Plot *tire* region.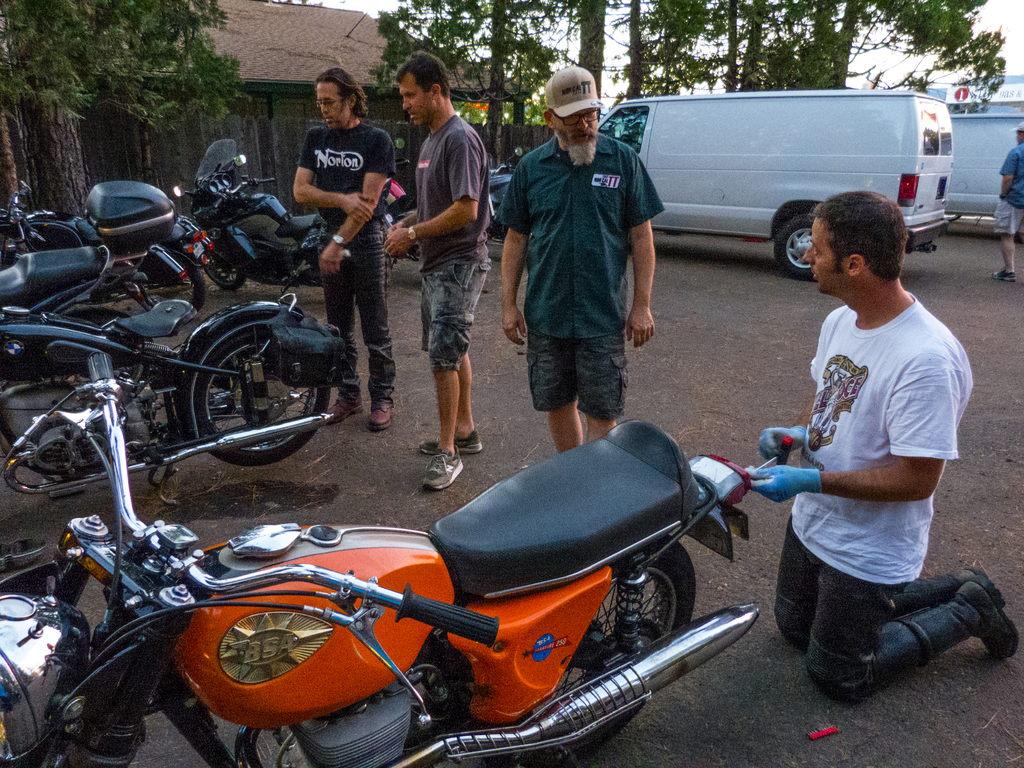
Plotted at bbox=[205, 239, 255, 294].
